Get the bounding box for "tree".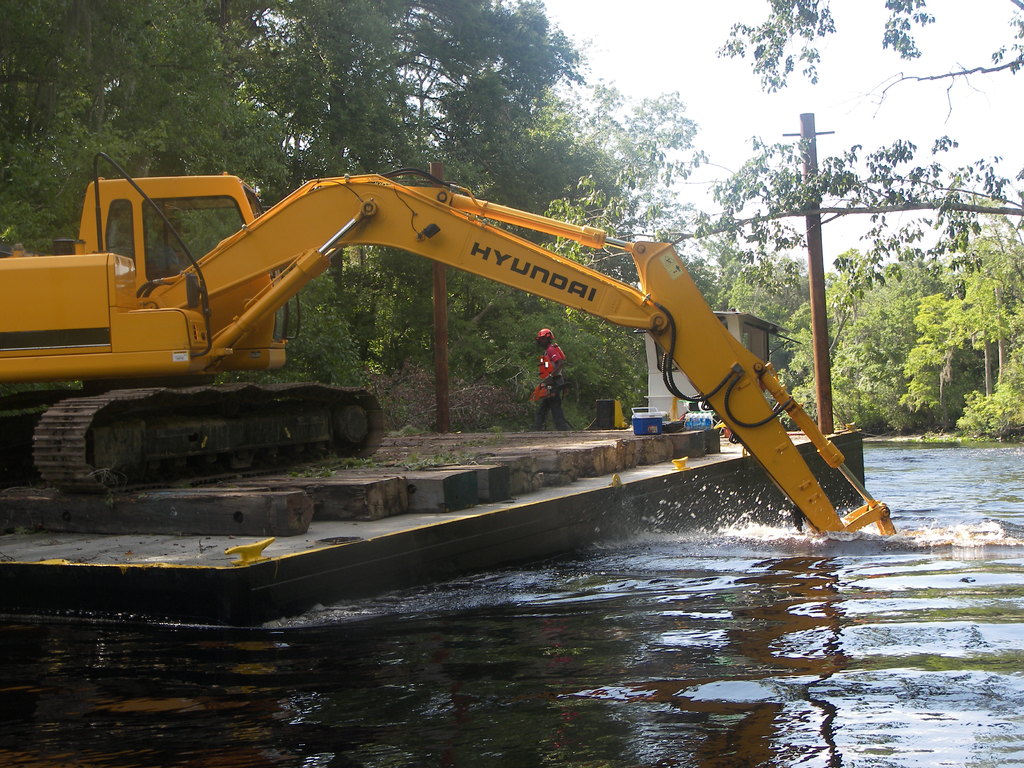
378,0,592,271.
